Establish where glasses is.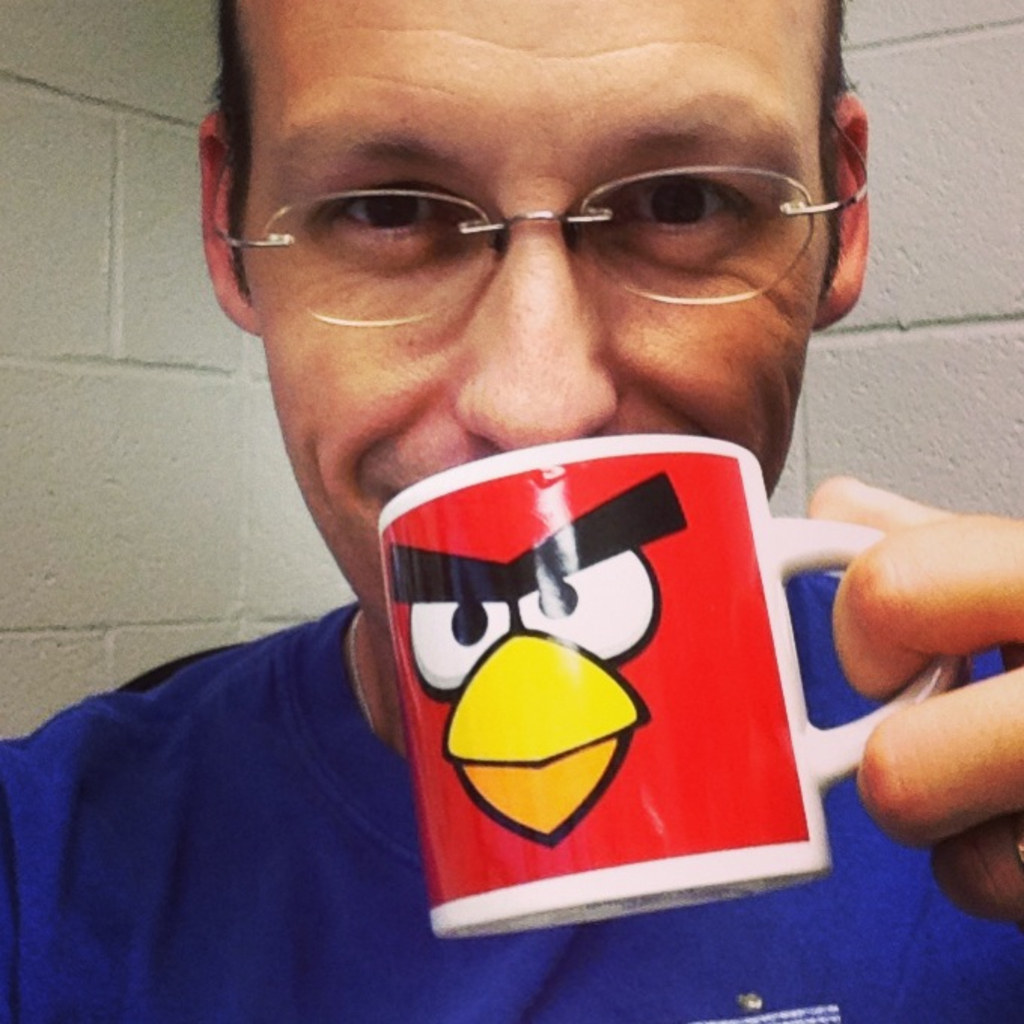
Established at 229 123 861 312.
